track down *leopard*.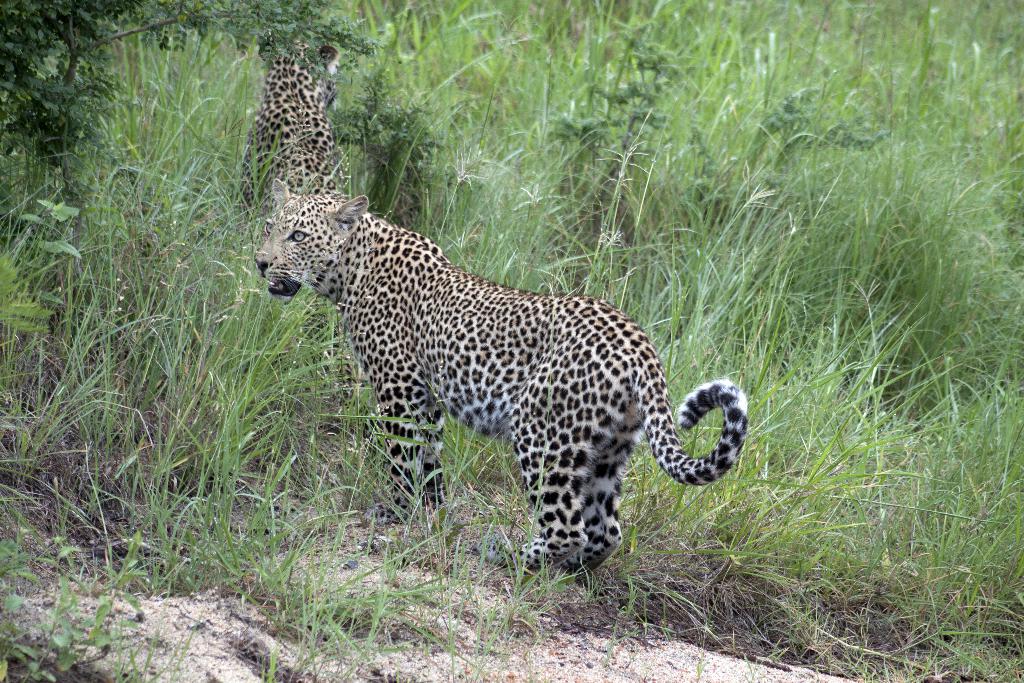
Tracked to 257,174,751,570.
